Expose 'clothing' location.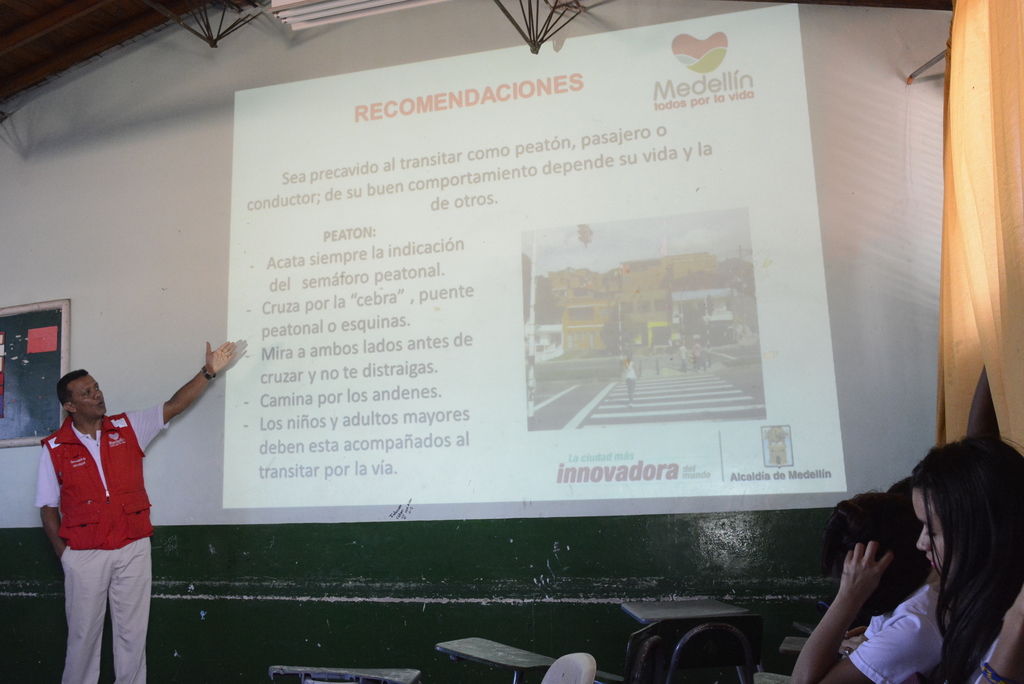
Exposed at (855, 569, 945, 683).
